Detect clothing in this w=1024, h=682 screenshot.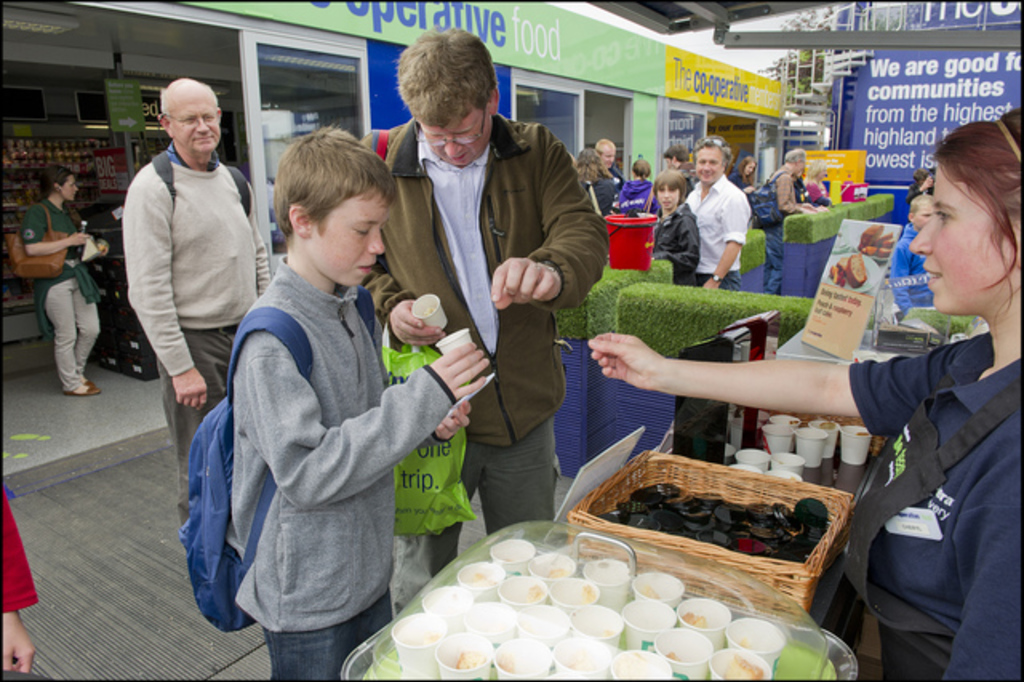
Detection: bbox=(40, 192, 110, 394).
